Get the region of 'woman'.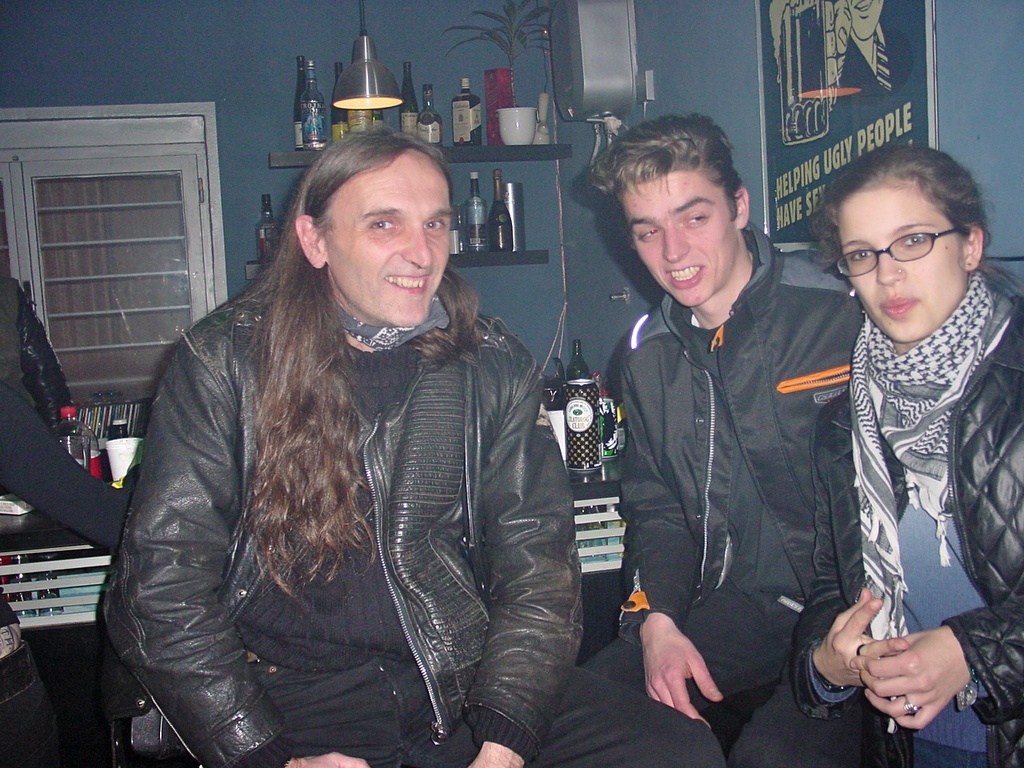
bbox=(794, 141, 1023, 767).
